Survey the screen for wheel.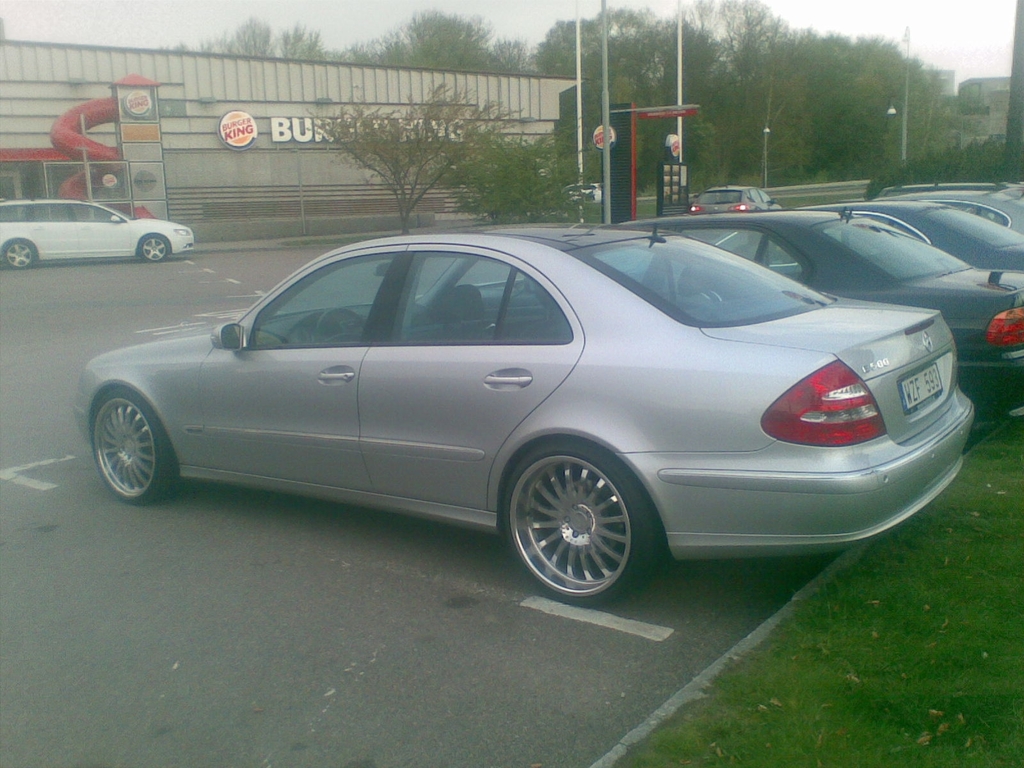
Survey found: {"x1": 4, "y1": 243, "x2": 33, "y2": 268}.
